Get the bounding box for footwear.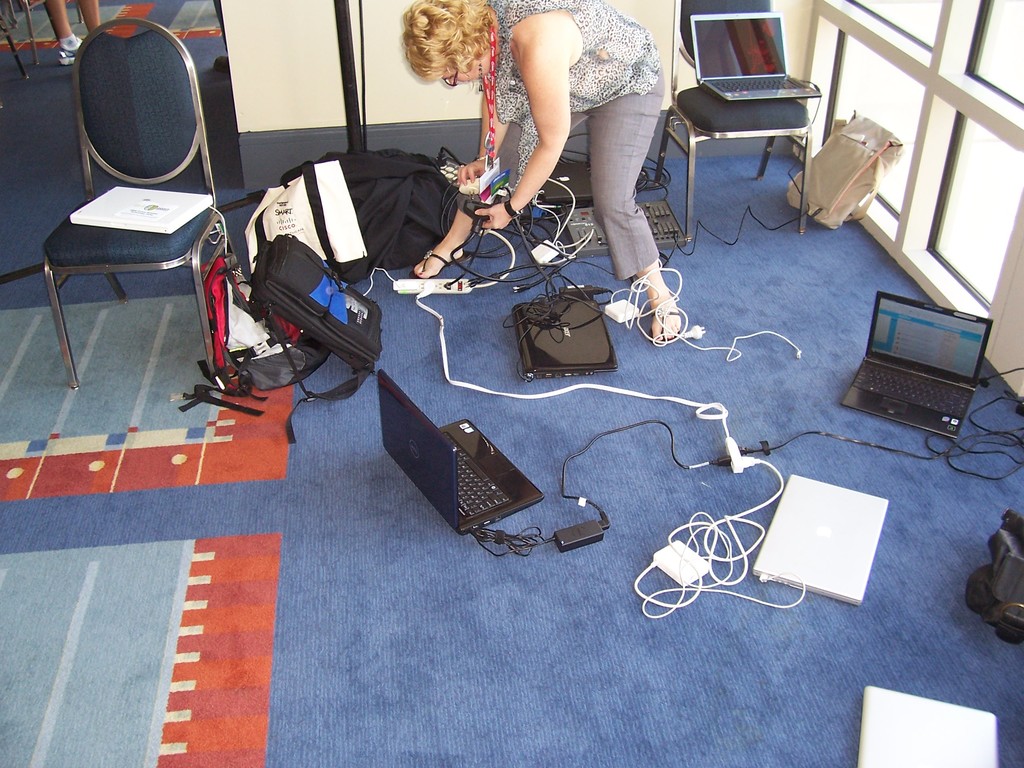
[x1=55, y1=35, x2=87, y2=65].
